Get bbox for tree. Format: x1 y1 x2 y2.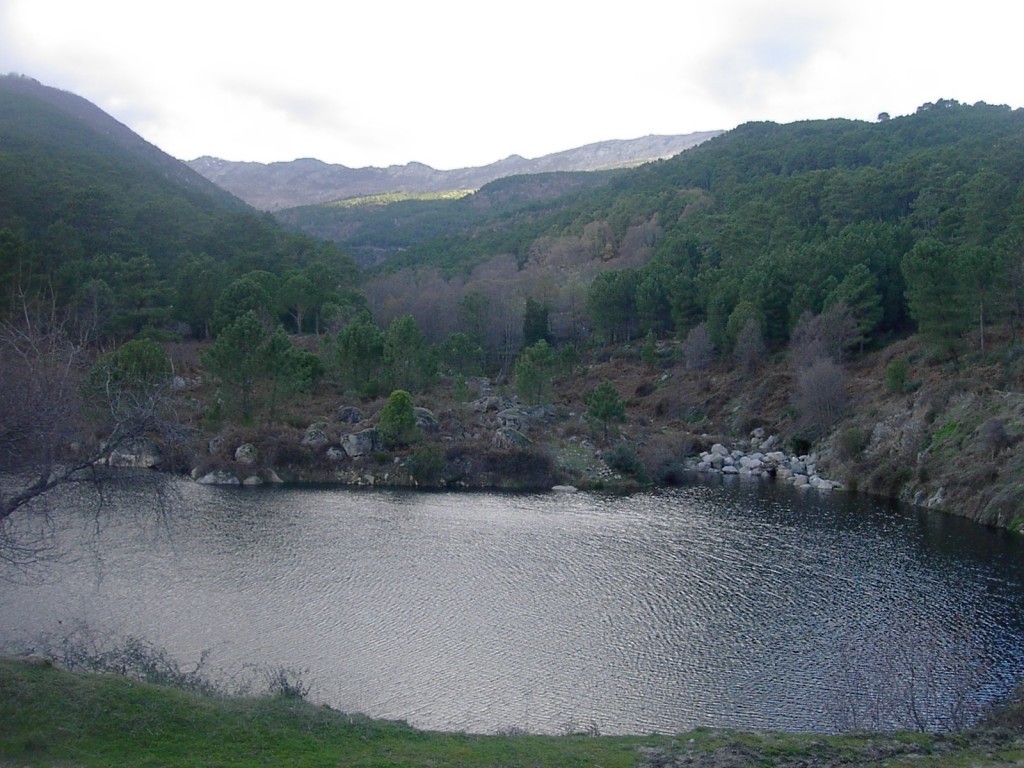
742 267 777 324.
